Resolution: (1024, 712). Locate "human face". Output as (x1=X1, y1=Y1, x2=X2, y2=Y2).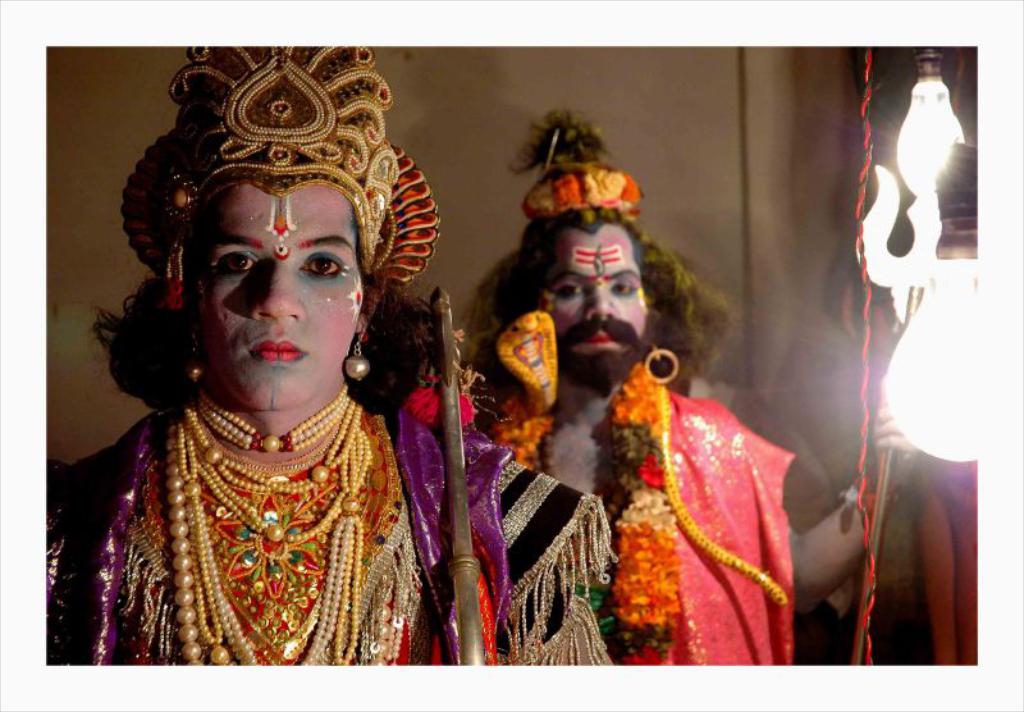
(x1=197, y1=183, x2=364, y2=412).
